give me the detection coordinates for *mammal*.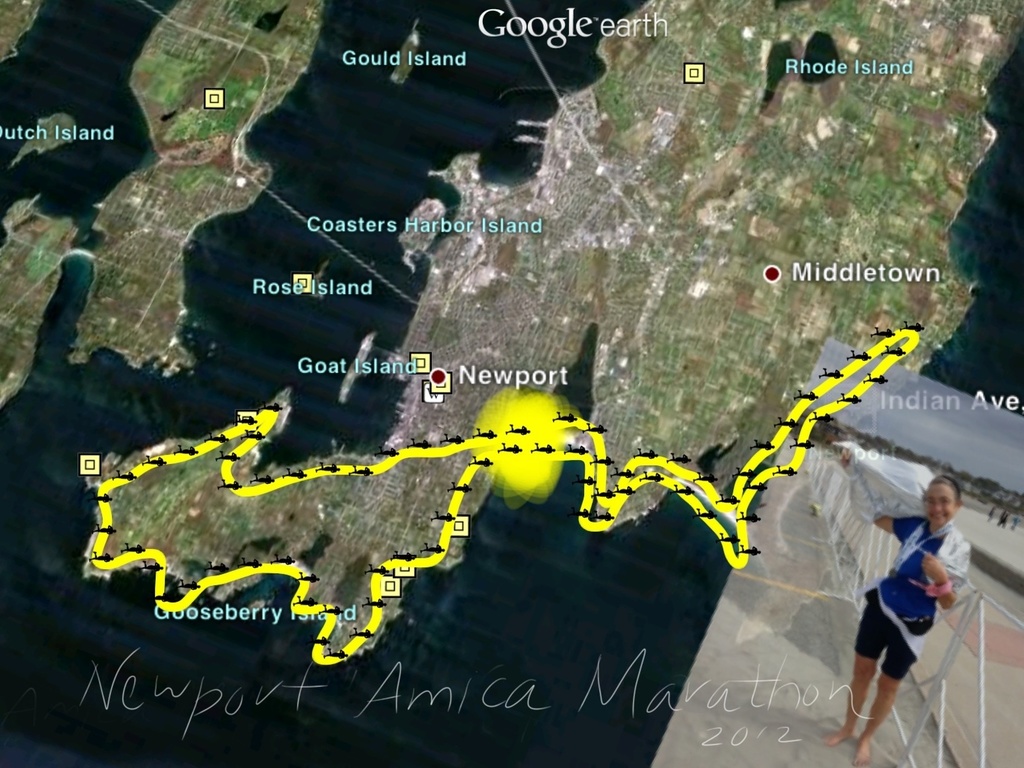
(1011, 518, 1019, 528).
